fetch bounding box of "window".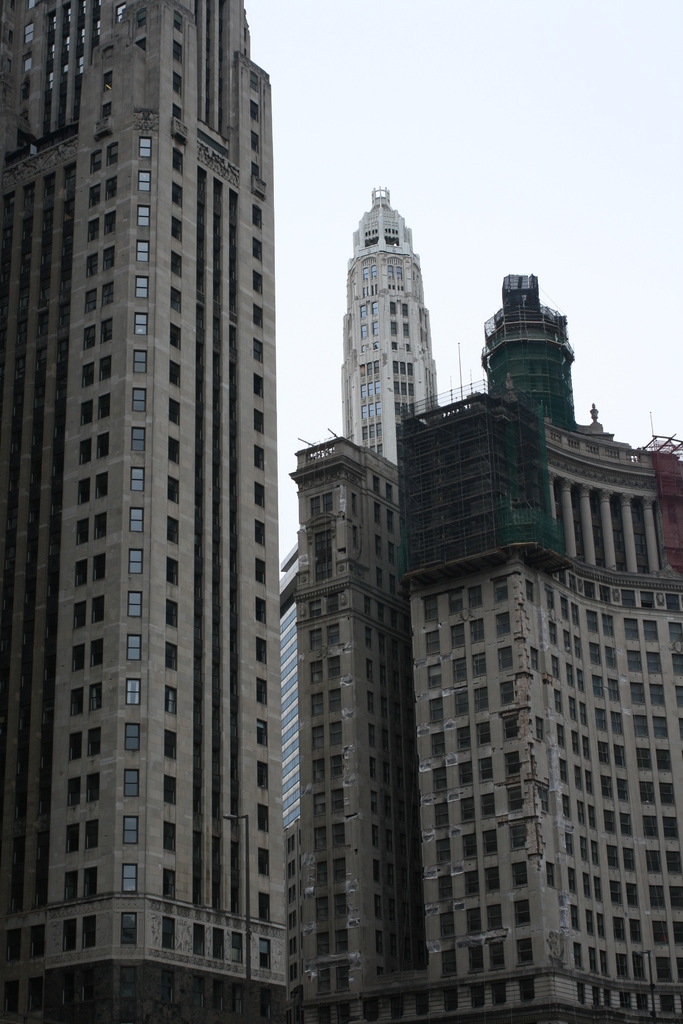
Bbox: <box>666,620,681,643</box>.
